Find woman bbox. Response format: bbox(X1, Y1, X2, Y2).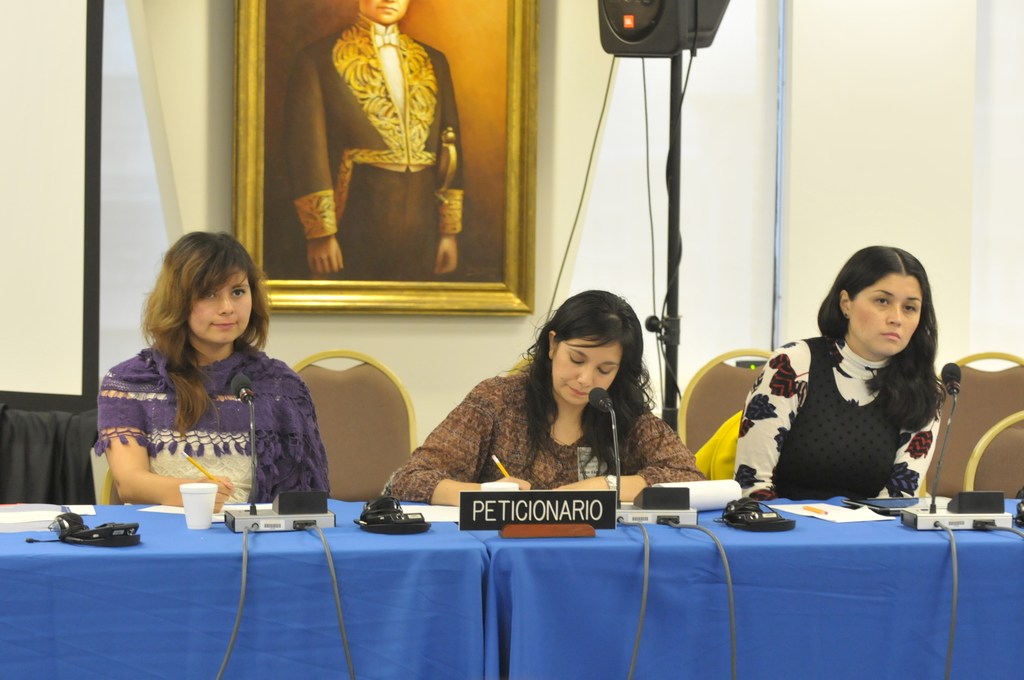
bbox(383, 287, 705, 502).
